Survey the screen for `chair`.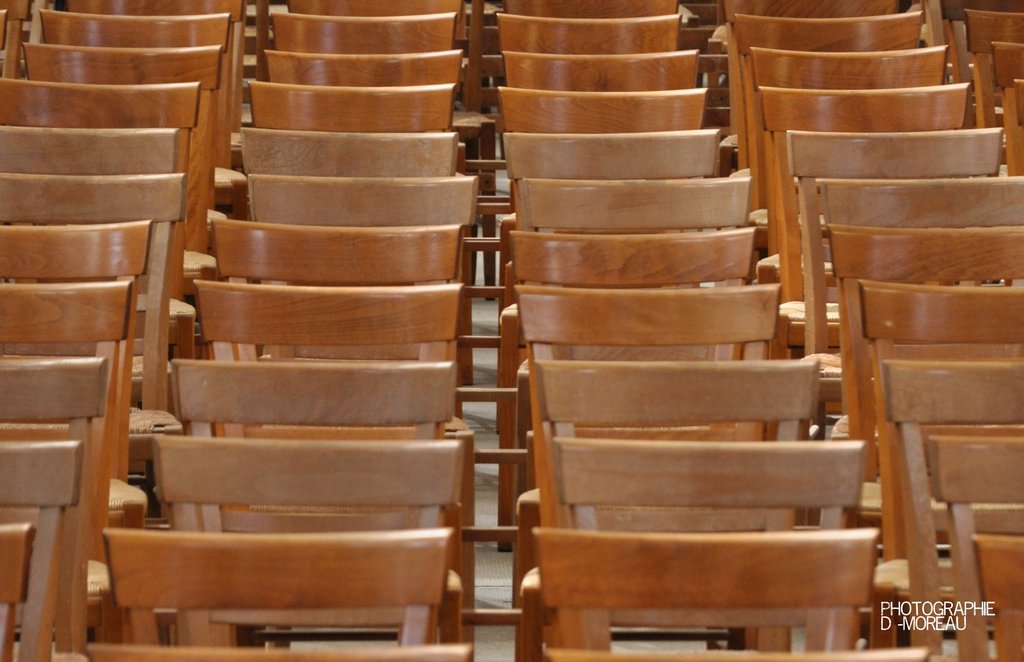
Survey found: (left=0, top=125, right=175, bottom=416).
